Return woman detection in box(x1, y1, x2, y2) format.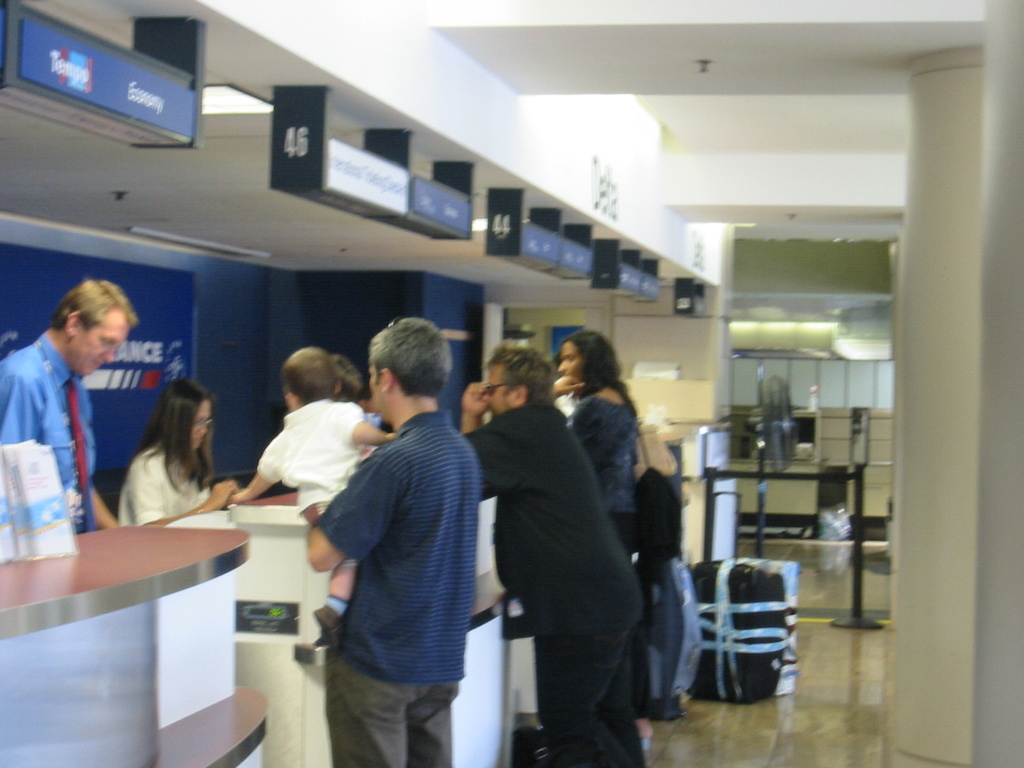
box(119, 381, 245, 528).
